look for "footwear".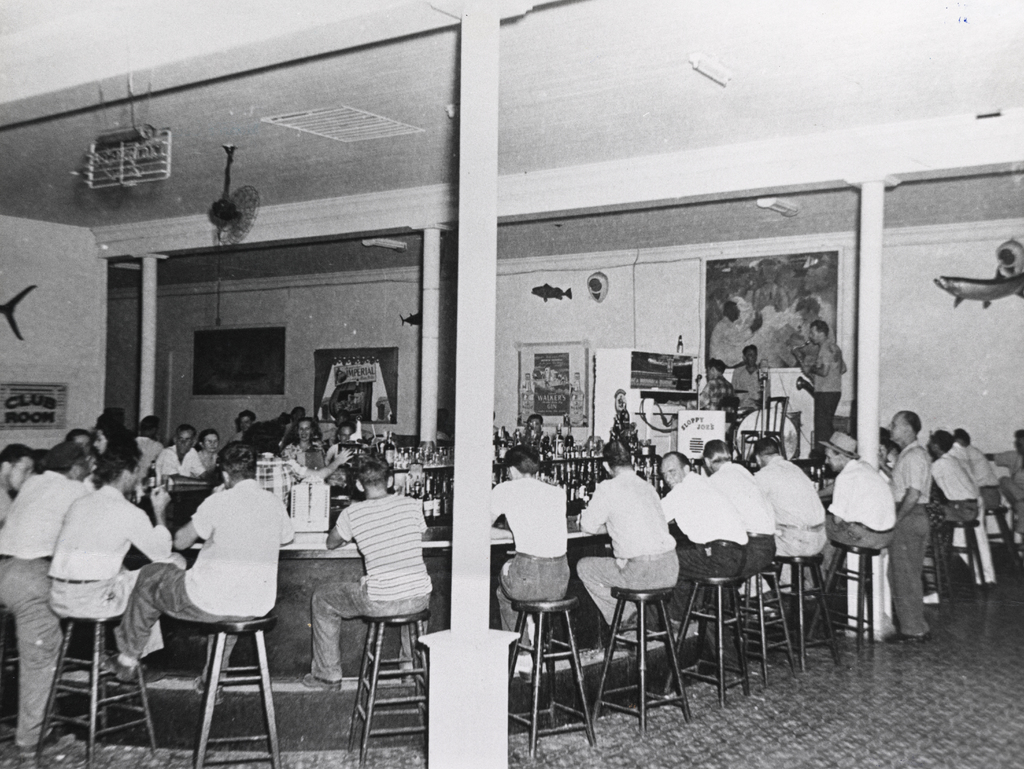
Found: (518, 667, 538, 683).
